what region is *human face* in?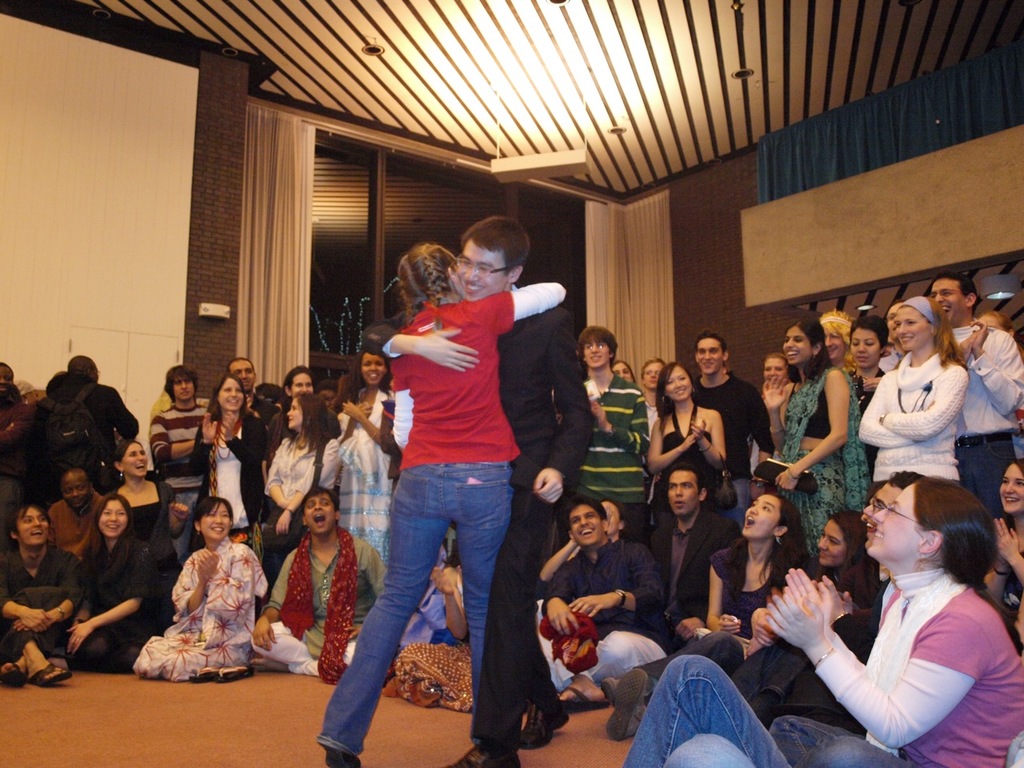
box=[637, 361, 663, 387].
